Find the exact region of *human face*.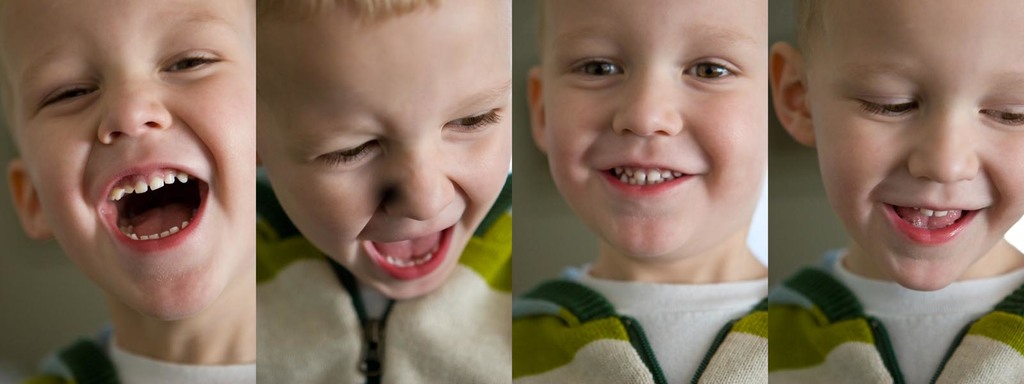
Exact region: 256/0/517/301.
